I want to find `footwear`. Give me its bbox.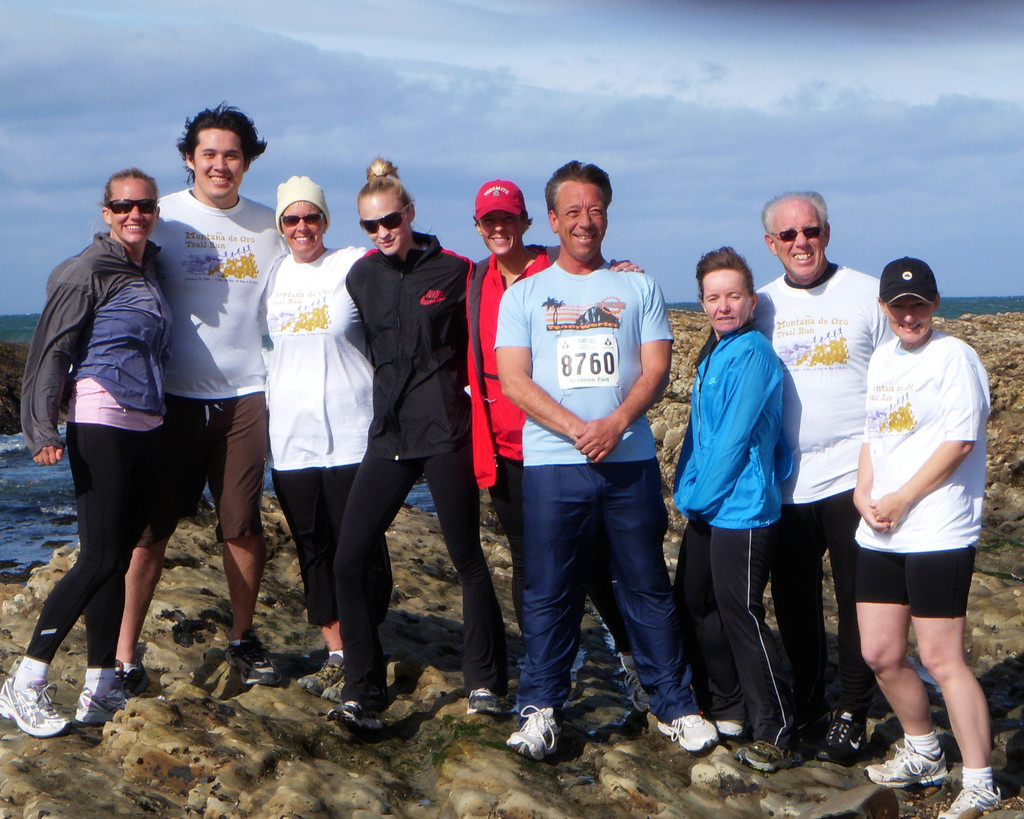
[x1=462, y1=685, x2=503, y2=719].
